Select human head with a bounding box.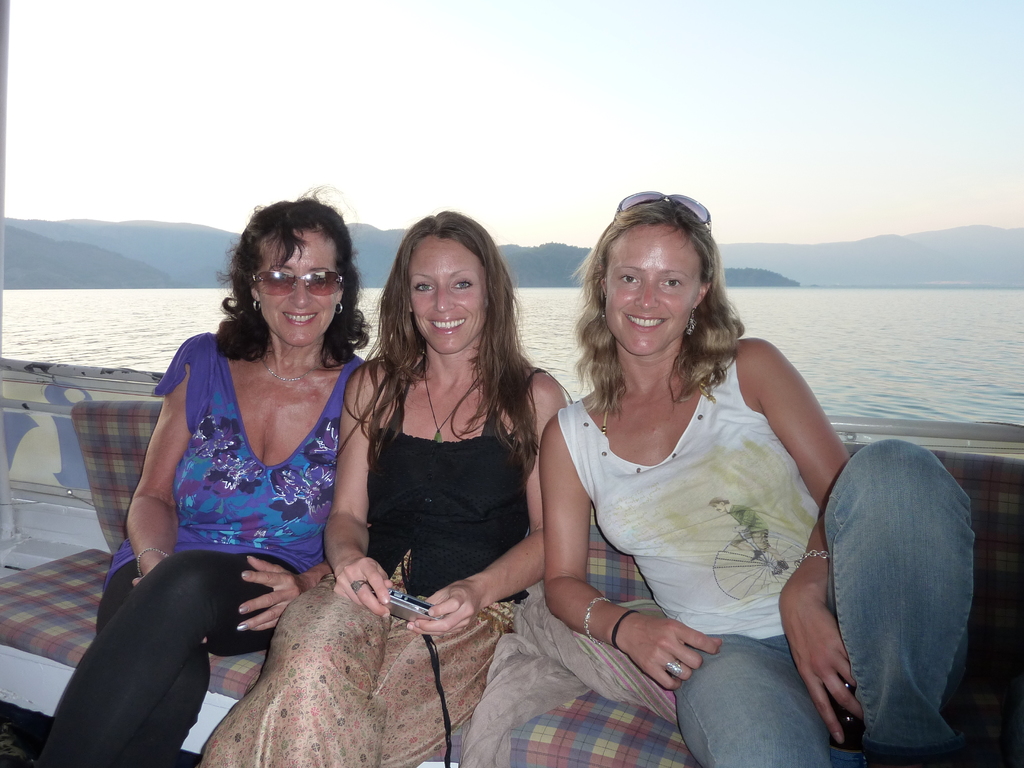
<box>237,198,361,352</box>.
